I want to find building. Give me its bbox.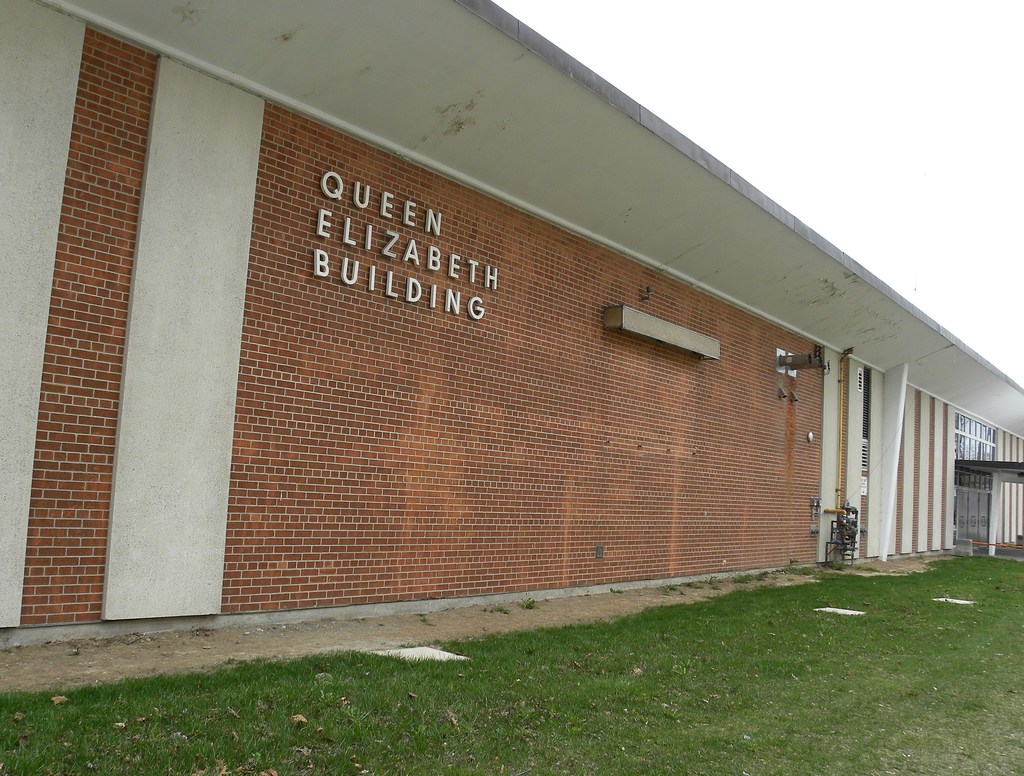
[x1=1, y1=0, x2=1023, y2=661].
